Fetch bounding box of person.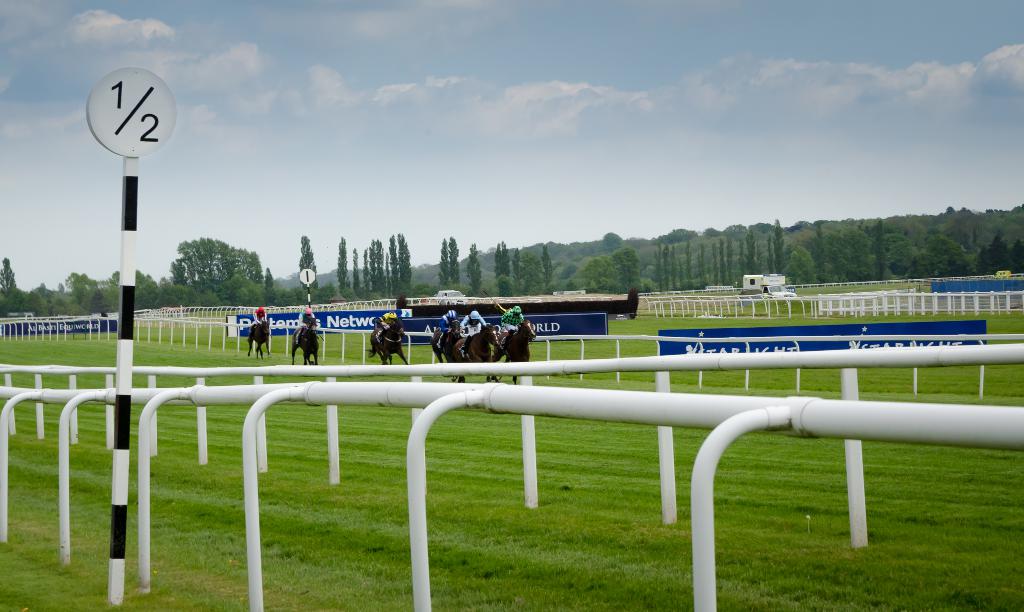
Bbox: 460 310 484 352.
